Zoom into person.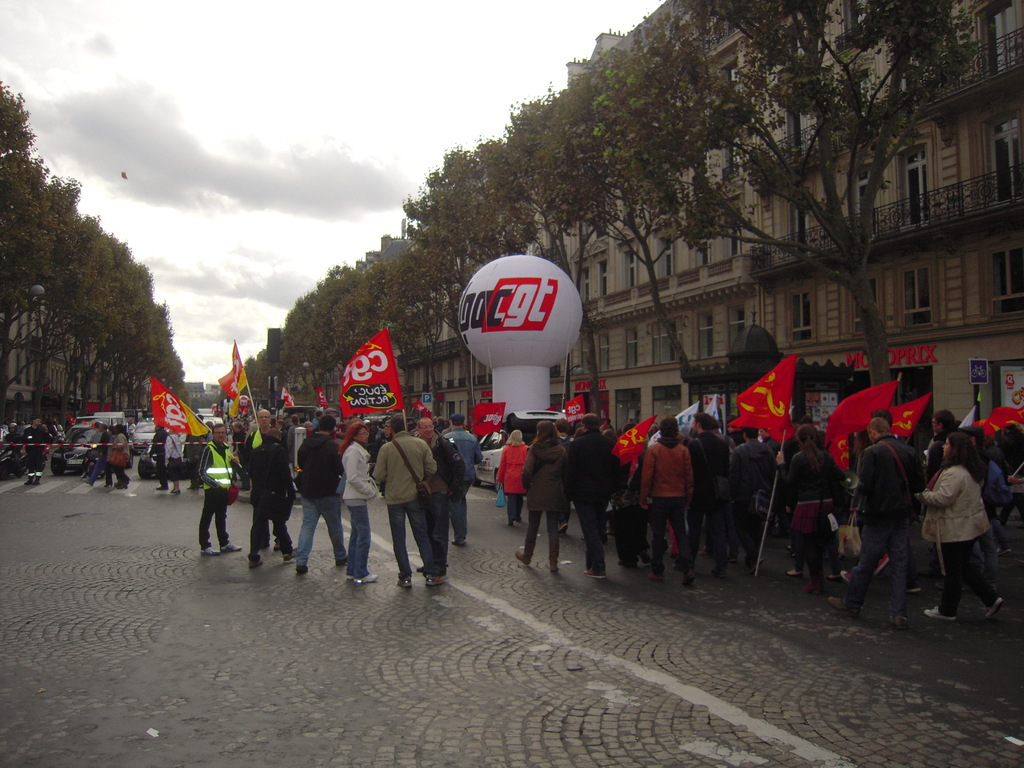
Zoom target: x1=89, y1=417, x2=102, y2=444.
